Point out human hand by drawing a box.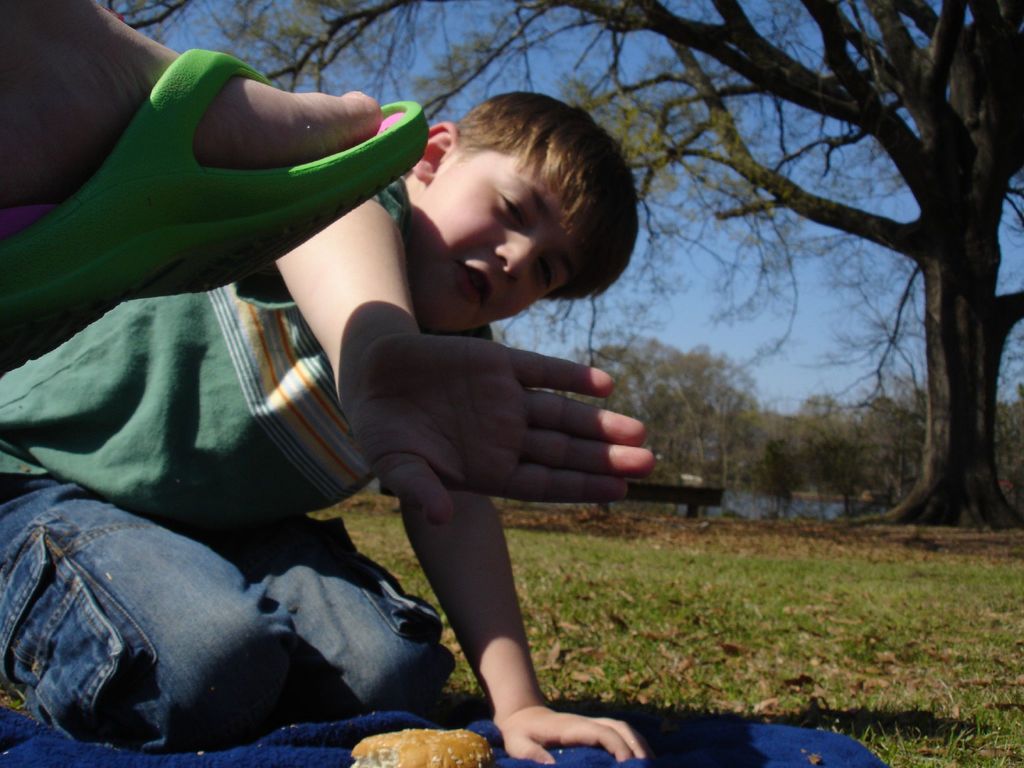
rect(492, 704, 662, 767).
